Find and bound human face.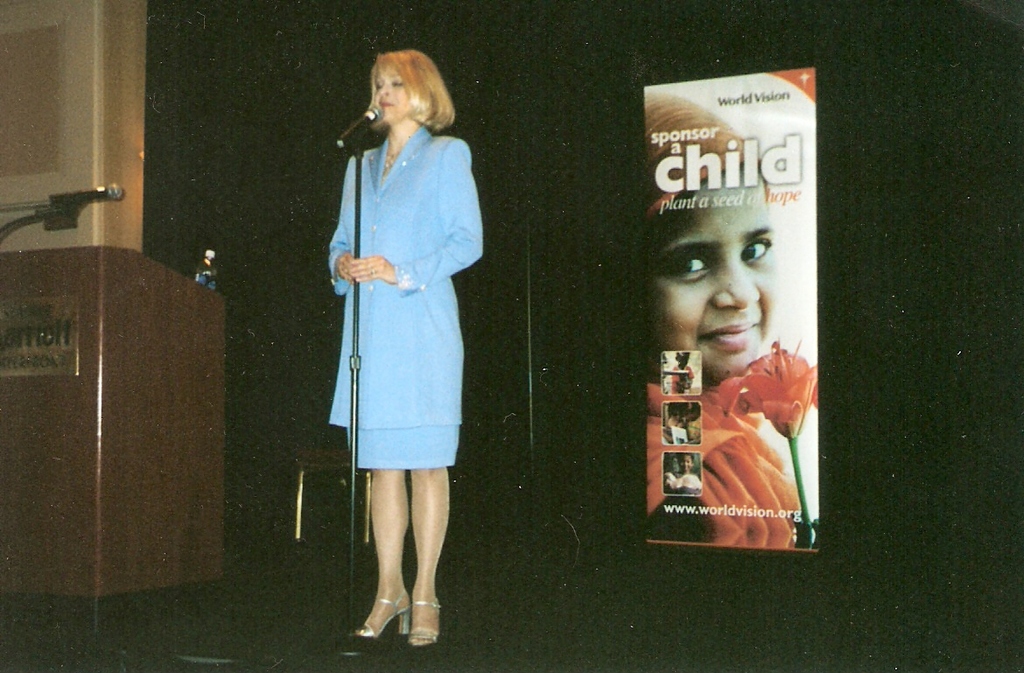
Bound: {"left": 373, "top": 68, "right": 410, "bottom": 123}.
